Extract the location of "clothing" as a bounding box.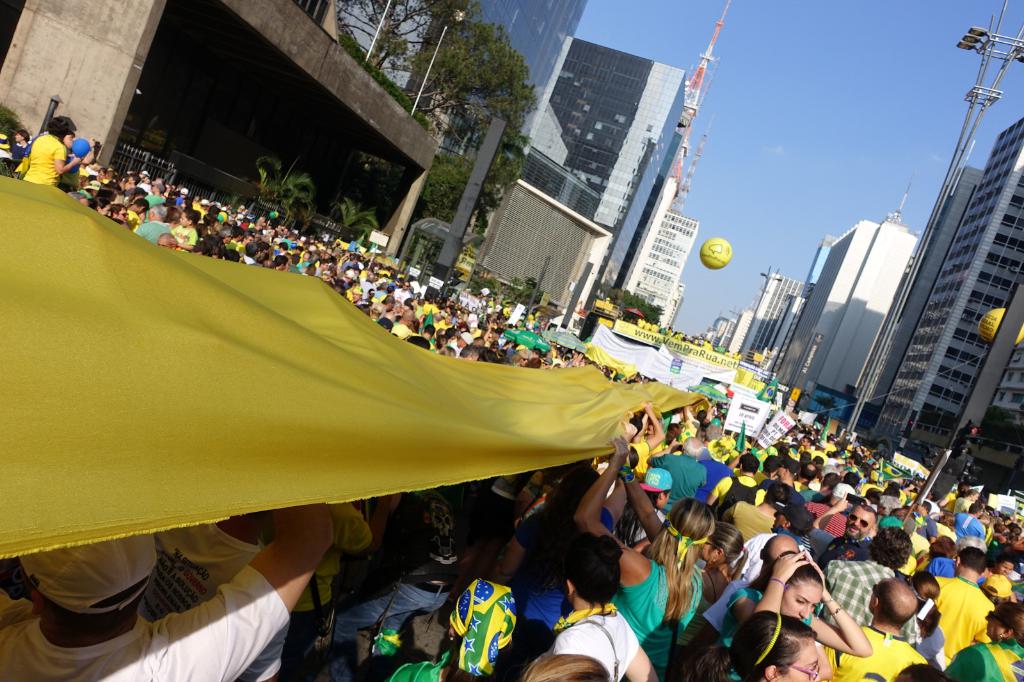
[947,638,1023,681].
